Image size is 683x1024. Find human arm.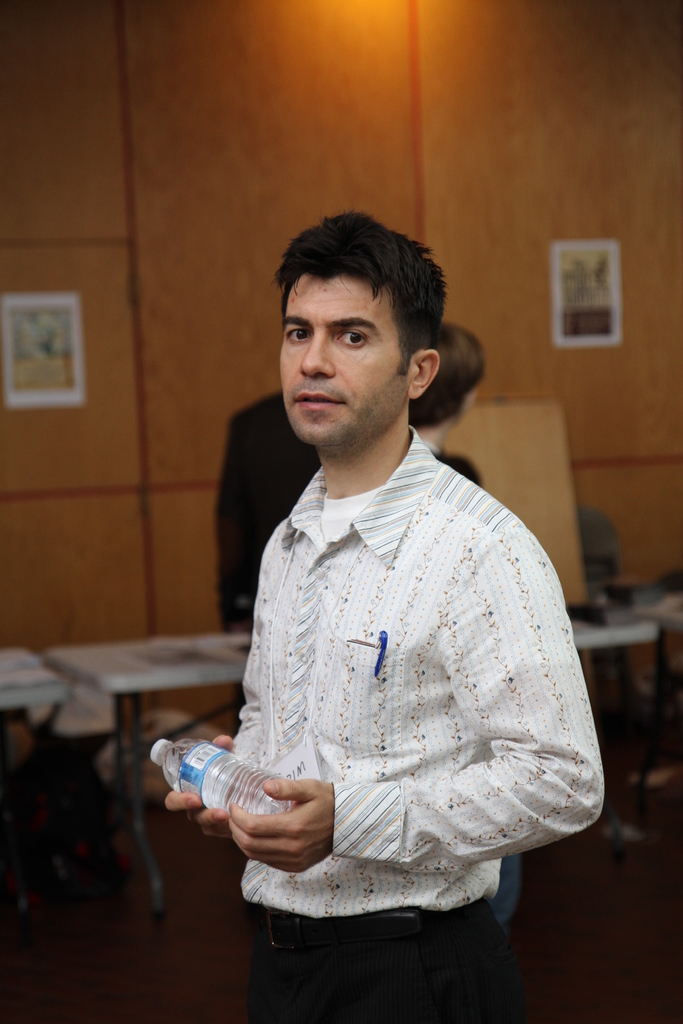
226,511,606,879.
